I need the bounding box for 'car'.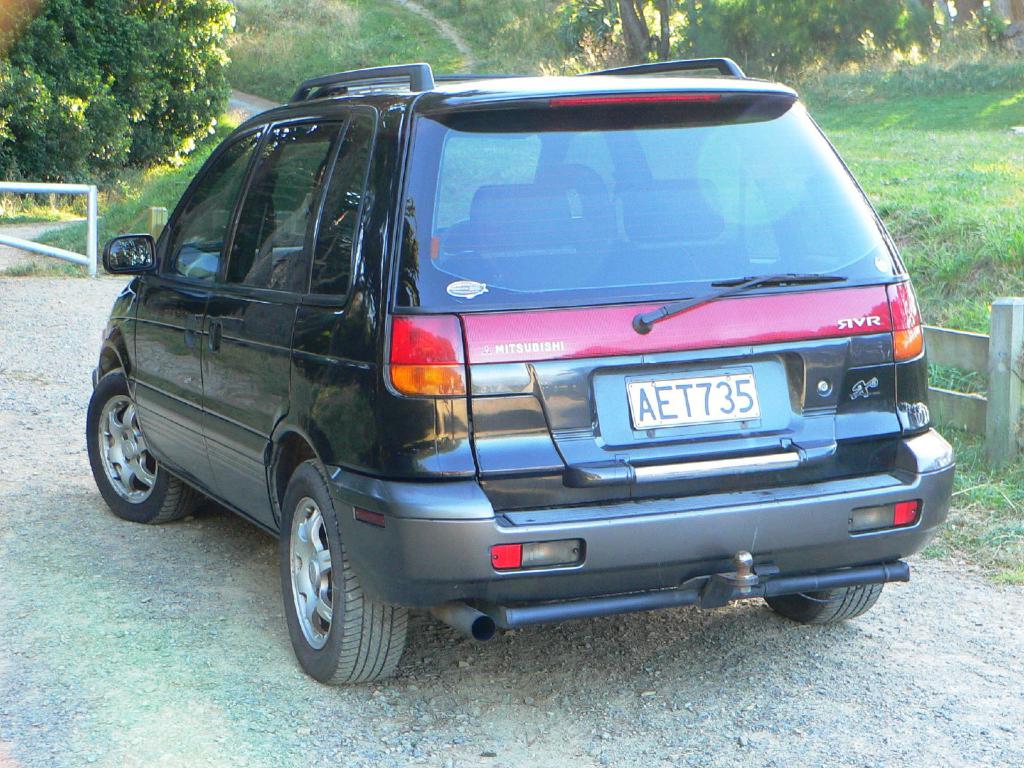
Here it is: 89,51,949,674.
